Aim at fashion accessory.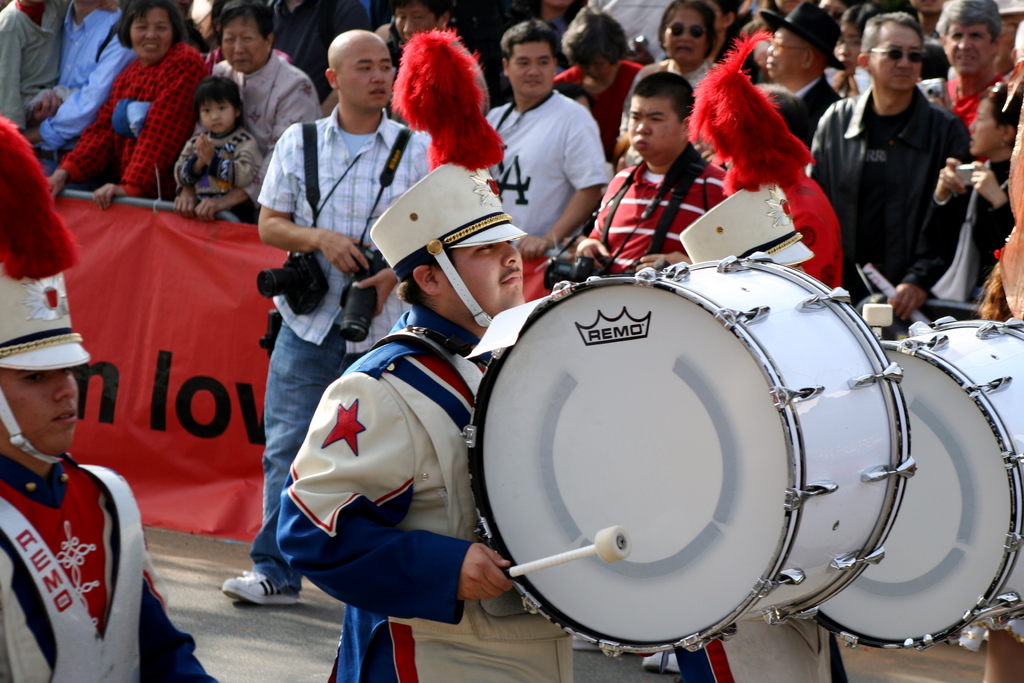
Aimed at bbox=[643, 651, 681, 675].
